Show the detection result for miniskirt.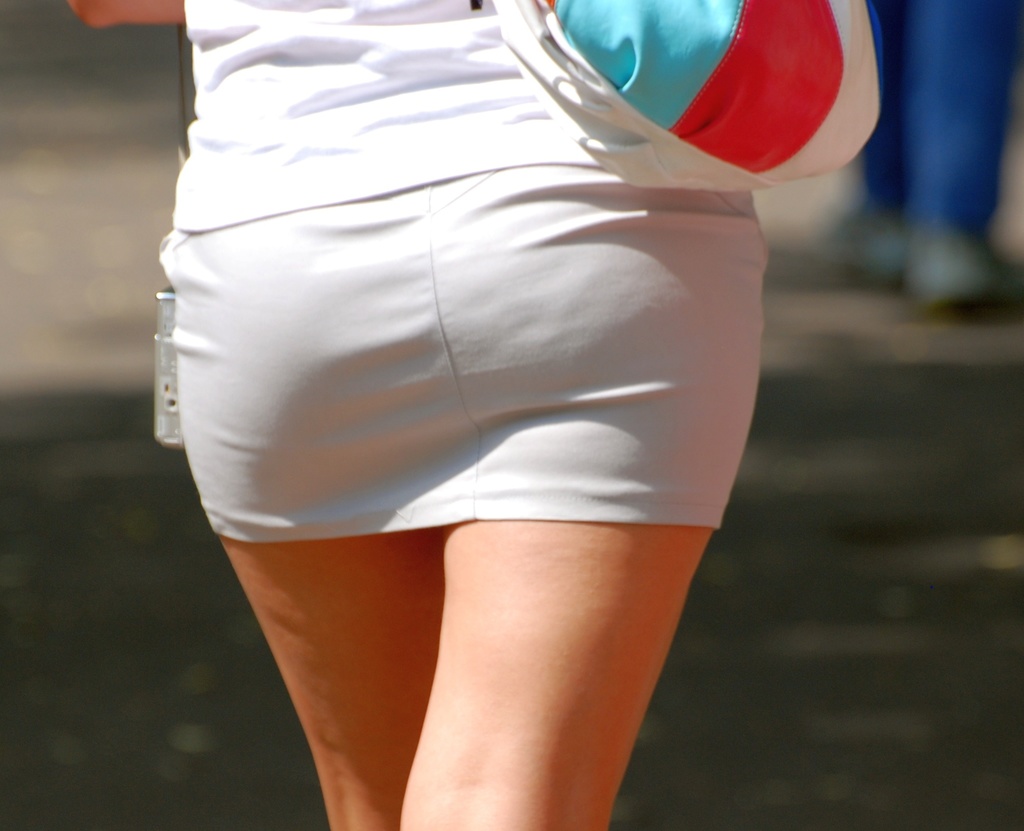
select_region(154, 155, 770, 535).
